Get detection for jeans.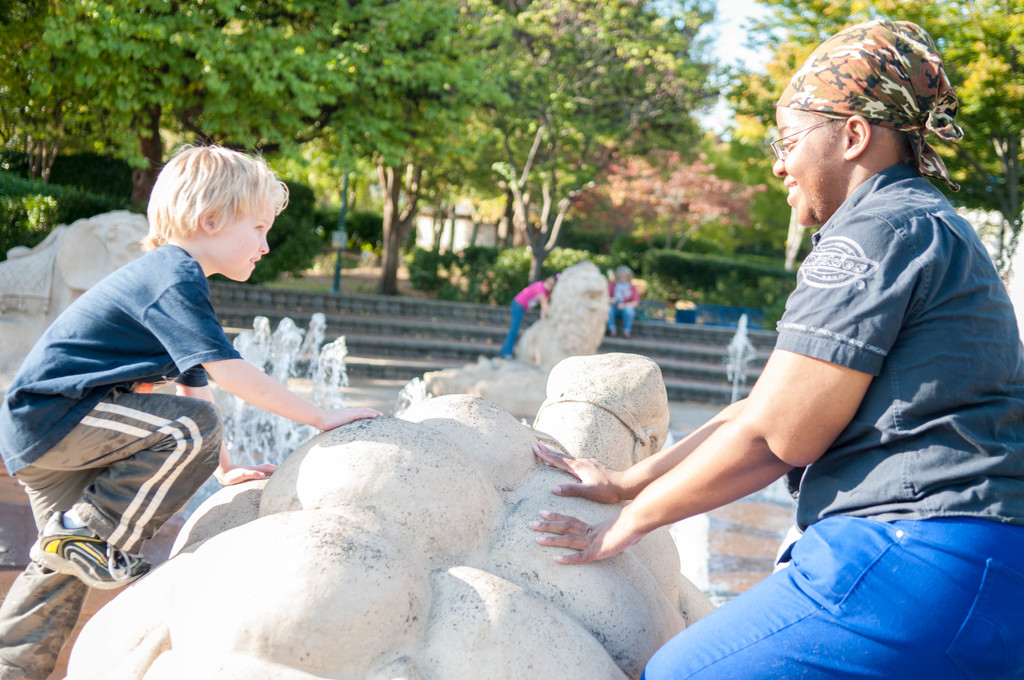
Detection: (488,296,531,353).
